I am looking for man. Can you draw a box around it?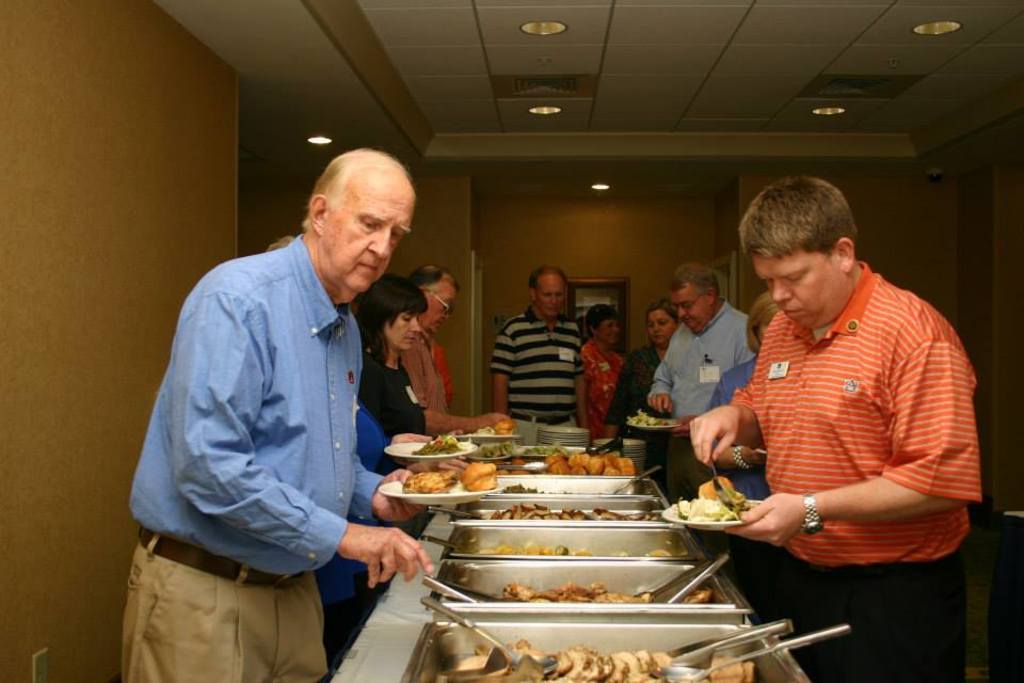
Sure, the bounding box is pyautogui.locateOnScreen(647, 259, 759, 504).
